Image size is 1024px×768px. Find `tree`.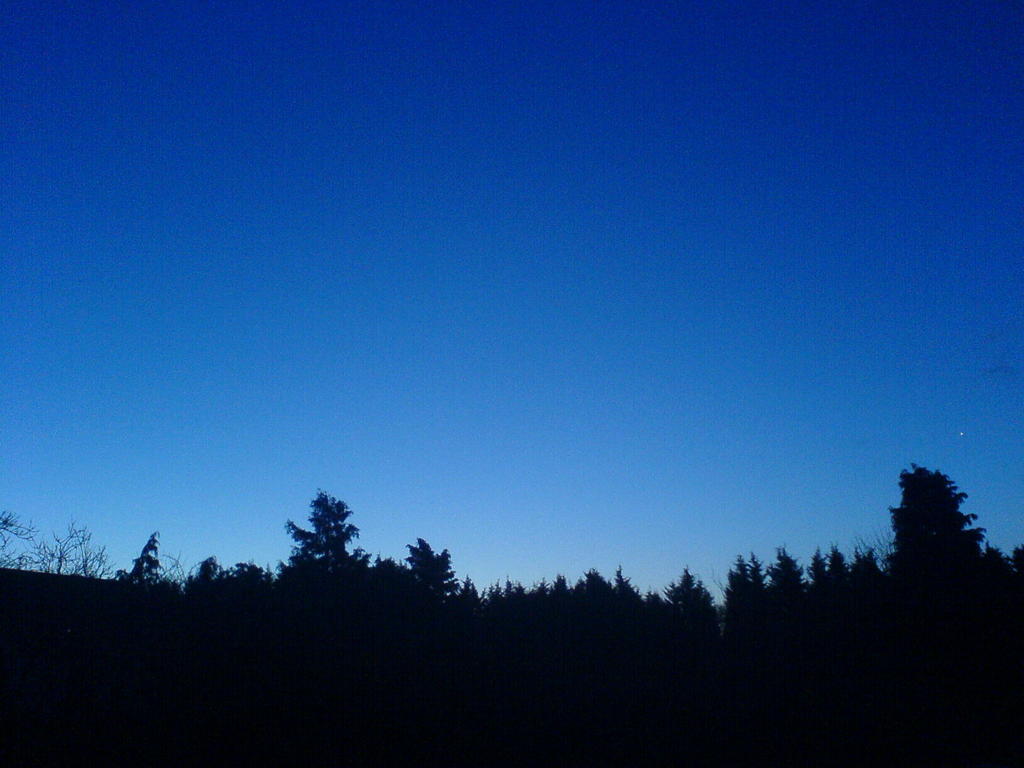
bbox(653, 566, 715, 629).
